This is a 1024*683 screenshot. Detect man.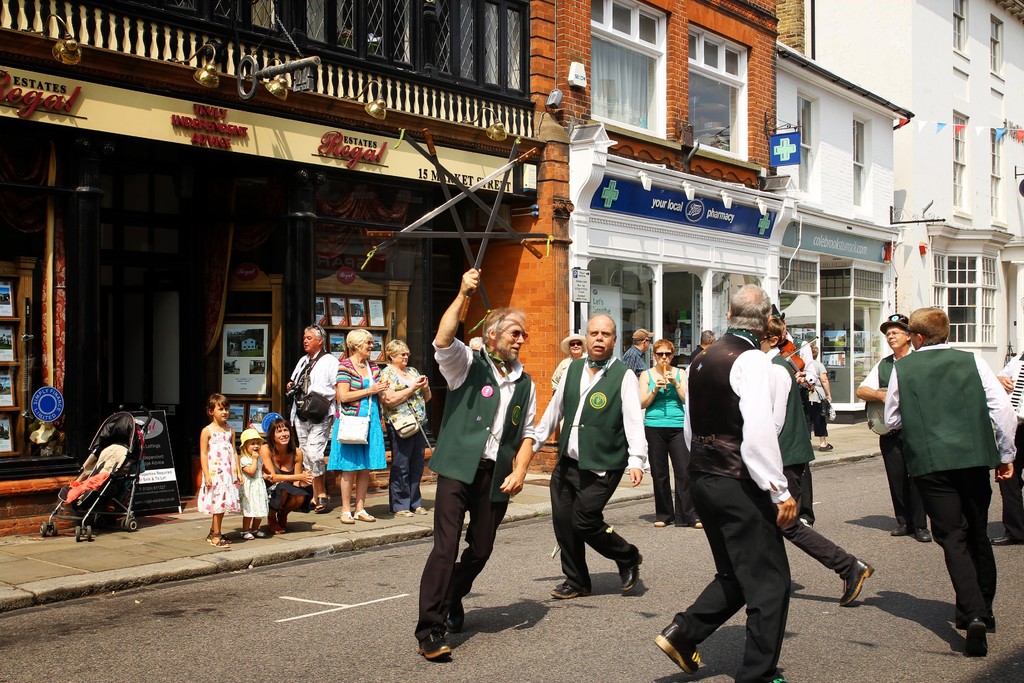
locate(877, 309, 1009, 639).
